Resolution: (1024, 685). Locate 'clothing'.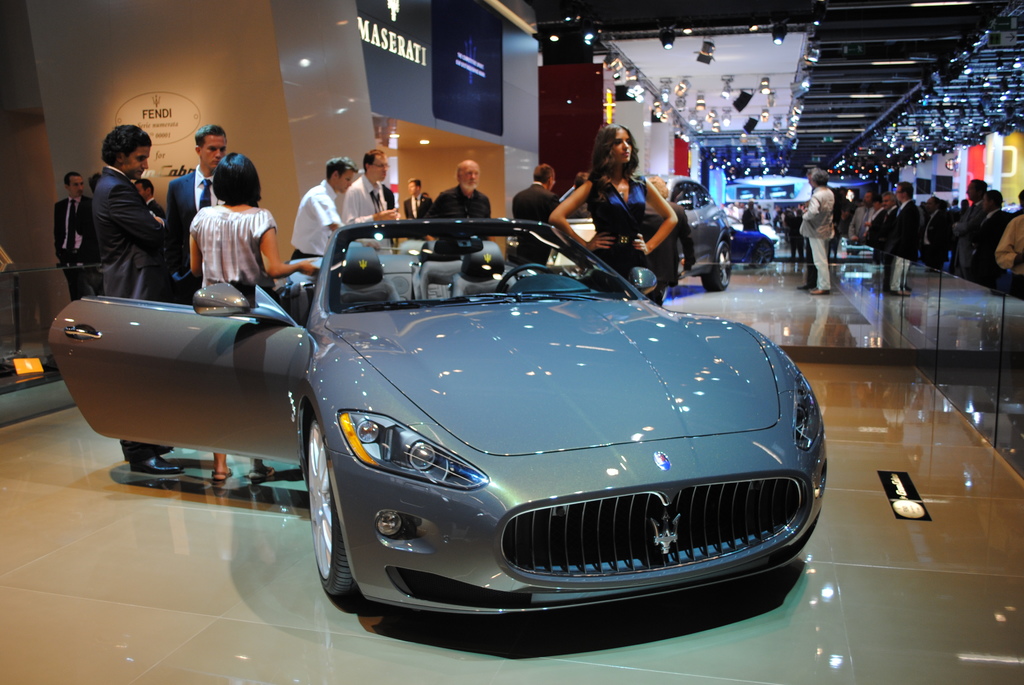
(740,207,760,233).
